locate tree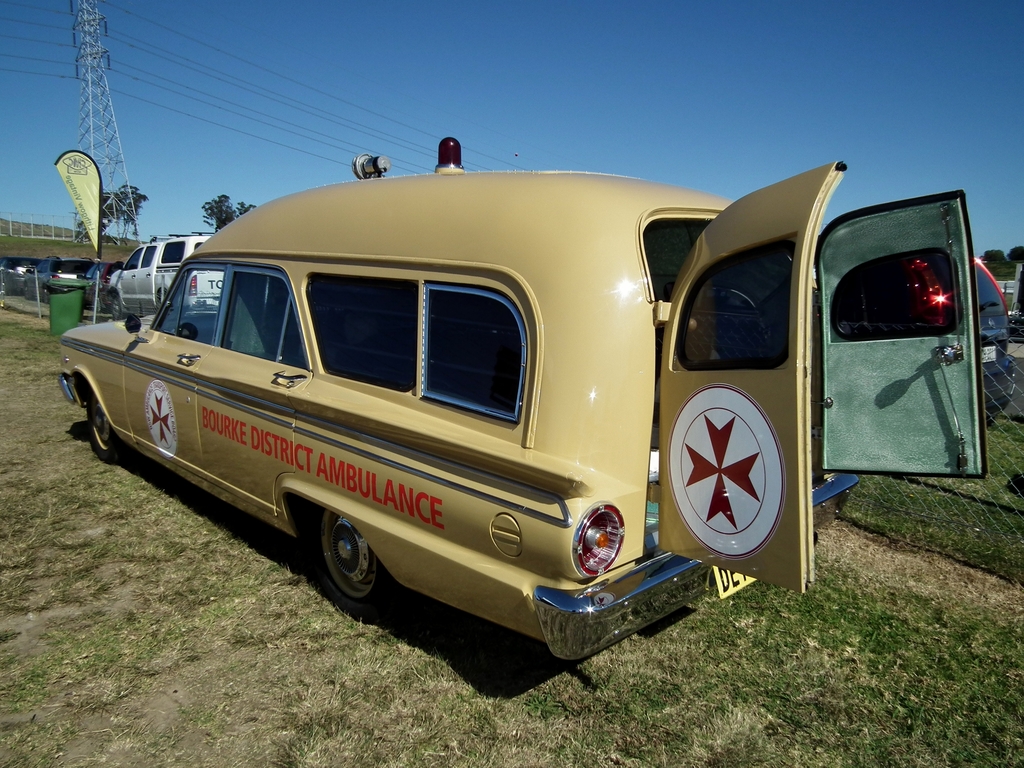
region(71, 189, 124, 250)
